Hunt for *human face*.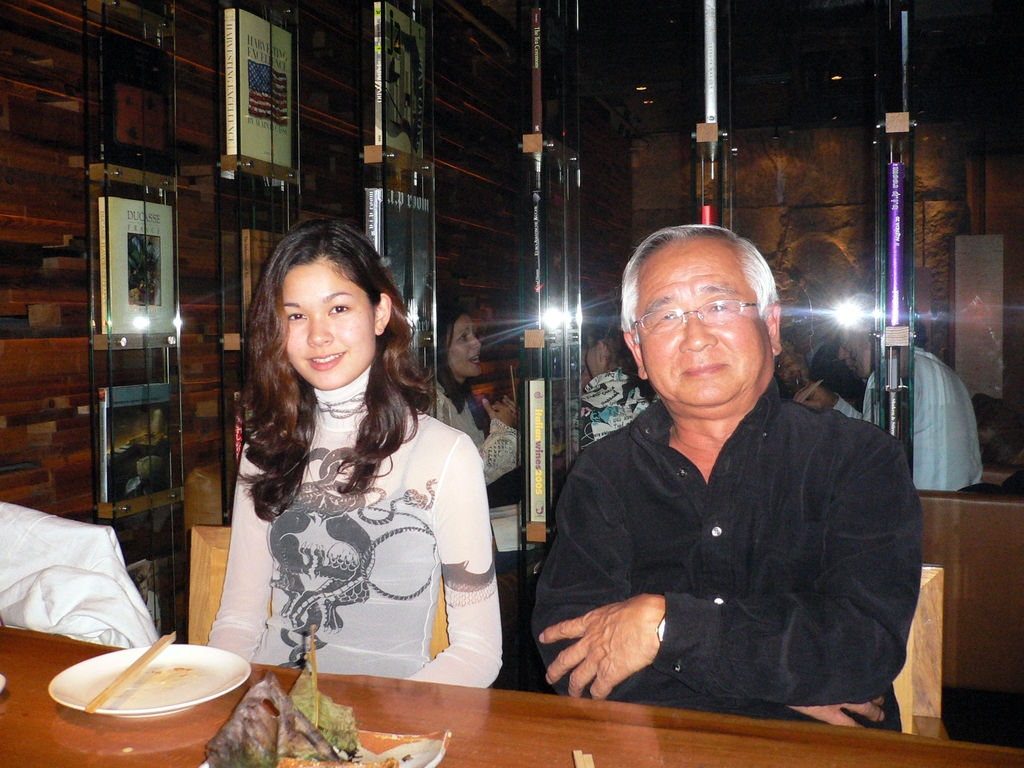
Hunted down at pyautogui.locateOnScreen(585, 335, 600, 380).
